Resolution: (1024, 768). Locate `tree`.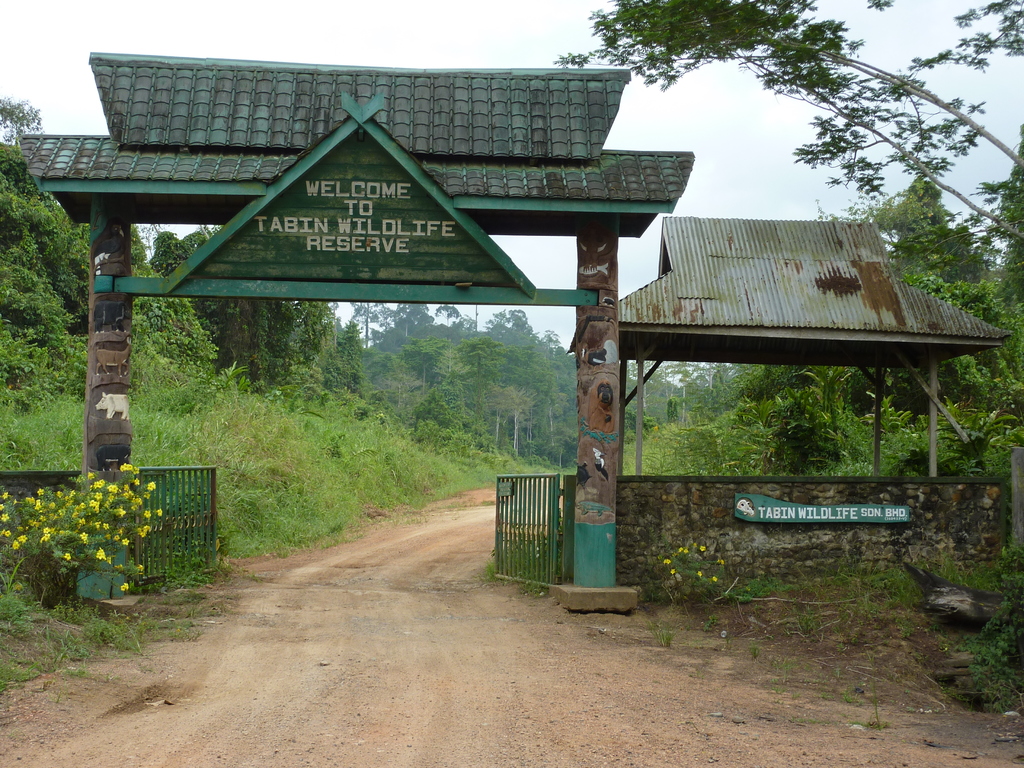
locate(536, 326, 566, 355).
